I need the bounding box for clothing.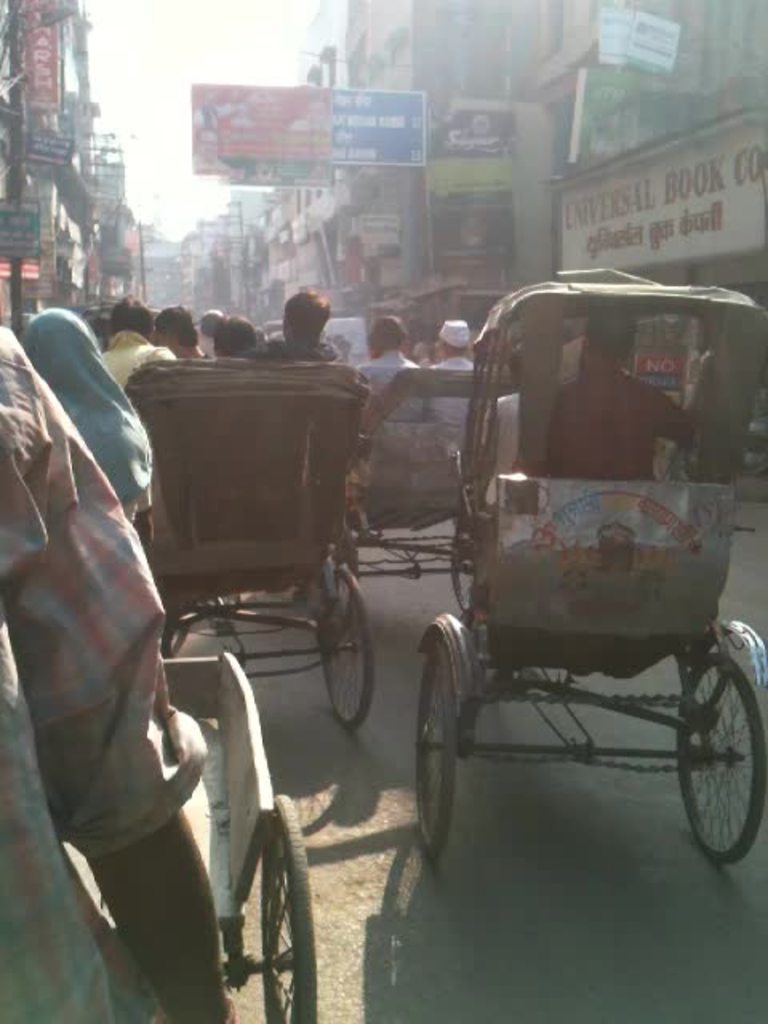
Here it is: {"x1": 101, "y1": 331, "x2": 168, "y2": 390}.
